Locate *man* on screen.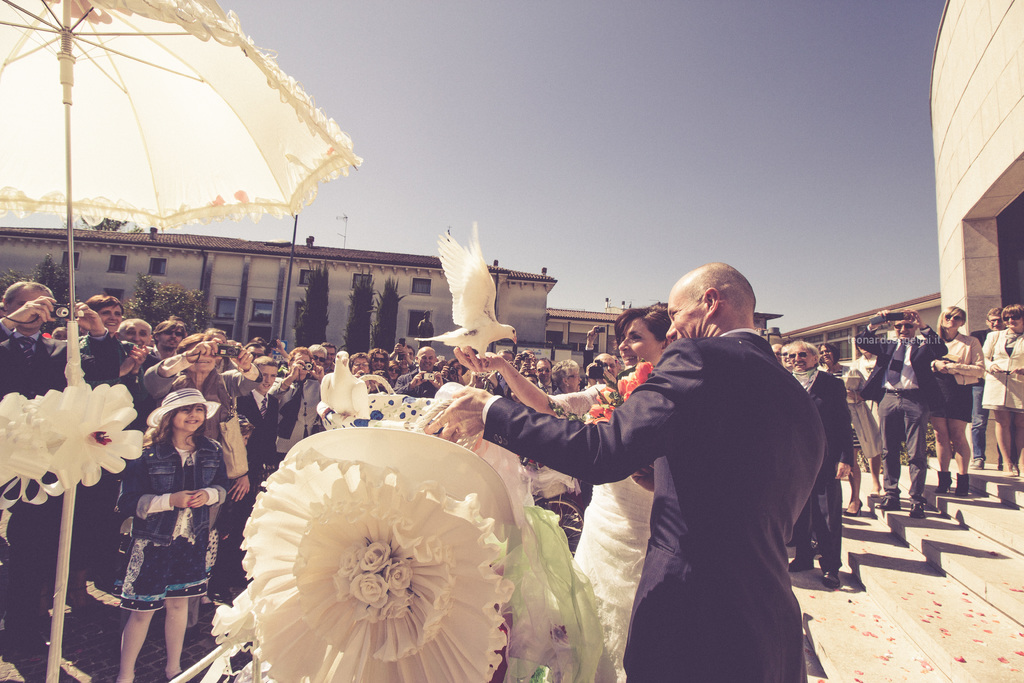
On screen at 0, 282, 119, 643.
